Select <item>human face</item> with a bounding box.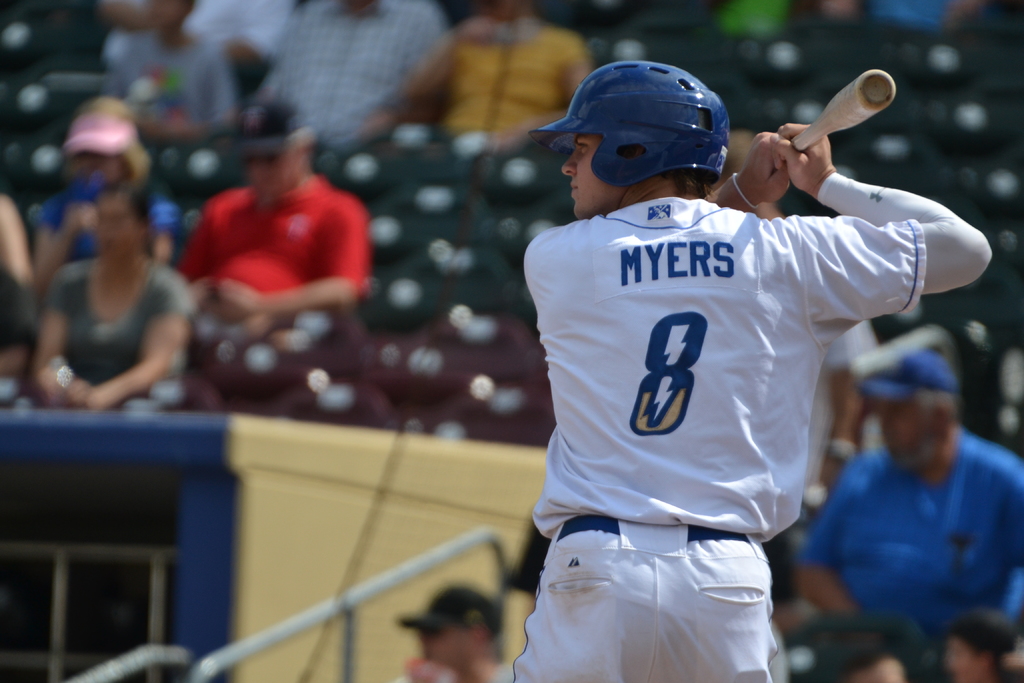
(417,622,472,673).
